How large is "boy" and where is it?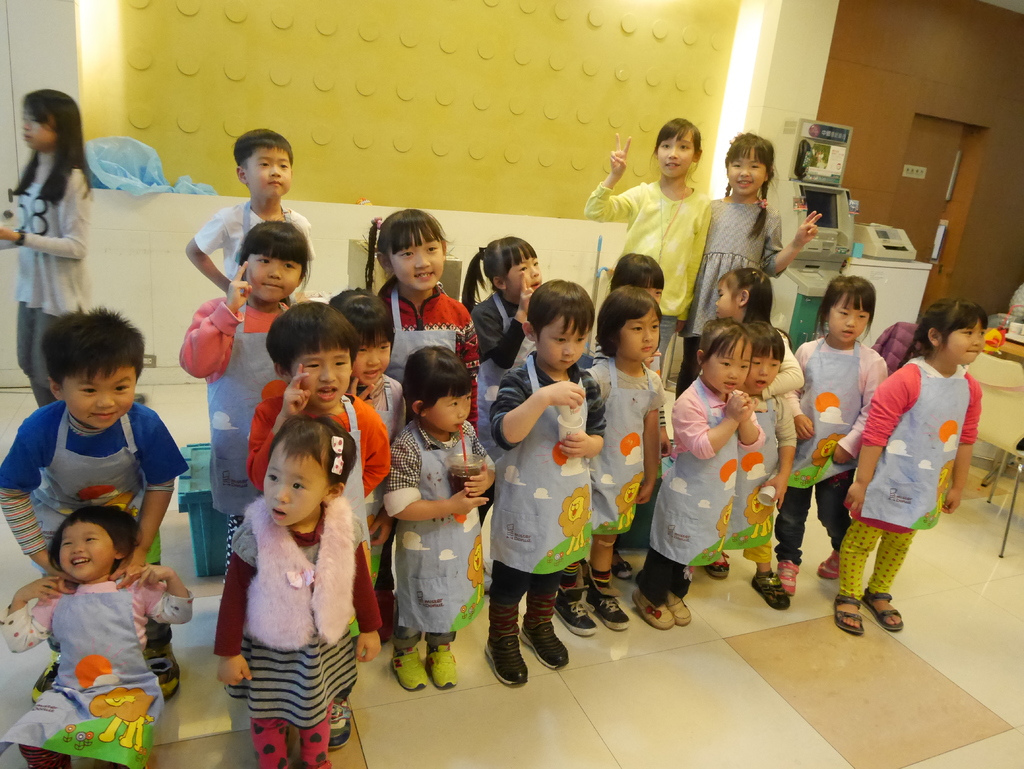
Bounding box: (186,129,310,293).
